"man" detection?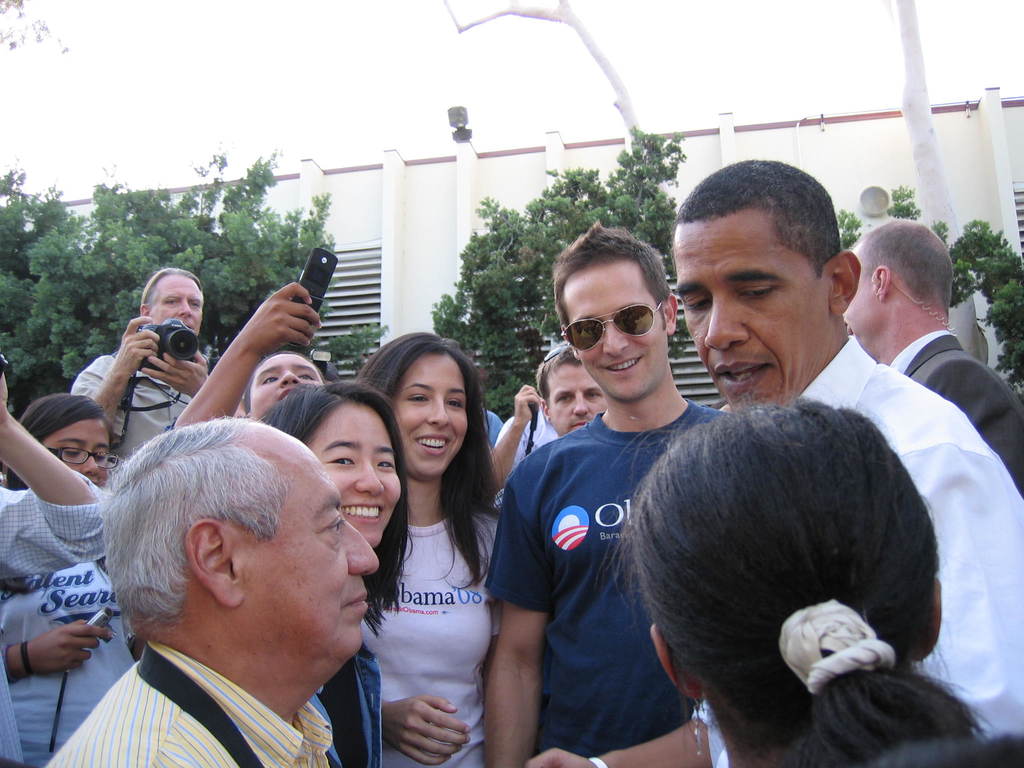
locate(490, 227, 727, 767)
